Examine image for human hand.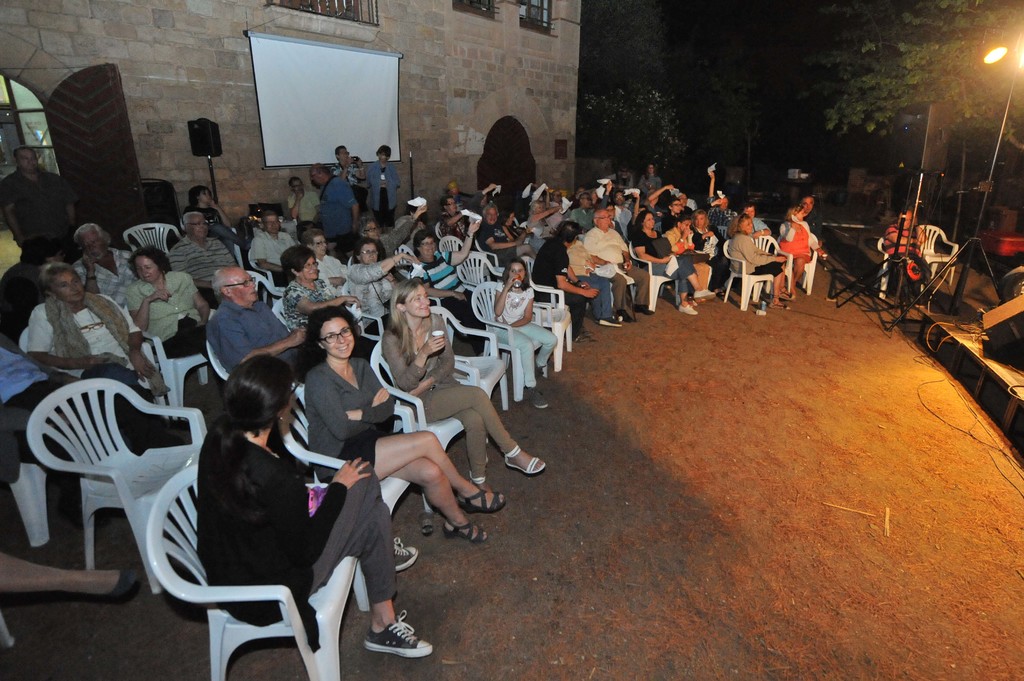
Examination result: (x1=505, y1=275, x2=519, y2=292).
